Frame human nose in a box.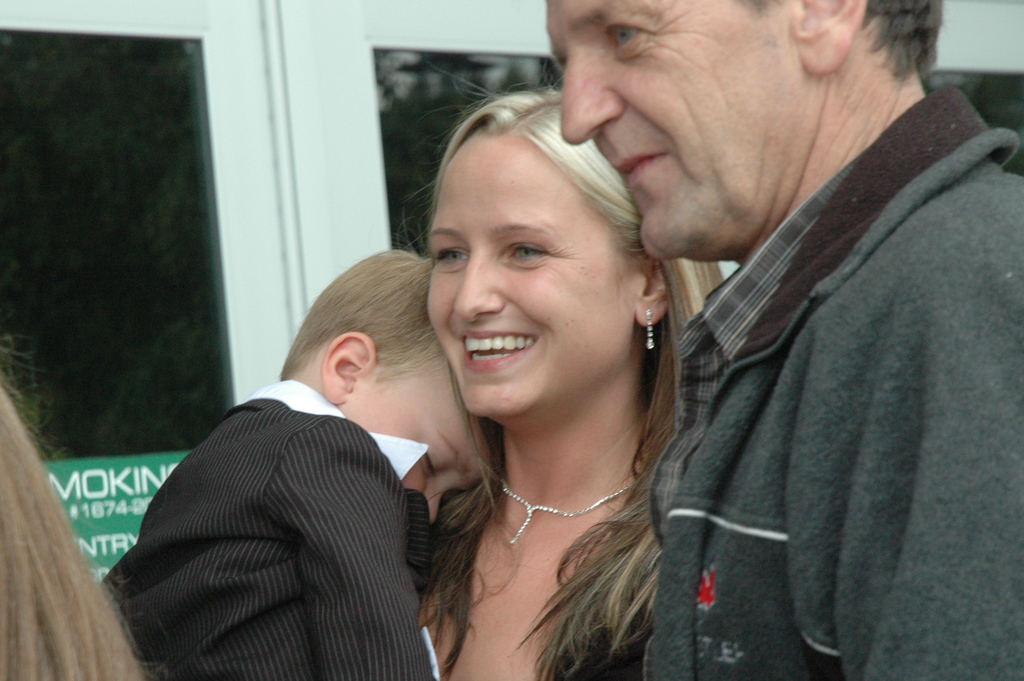
[450,245,505,327].
